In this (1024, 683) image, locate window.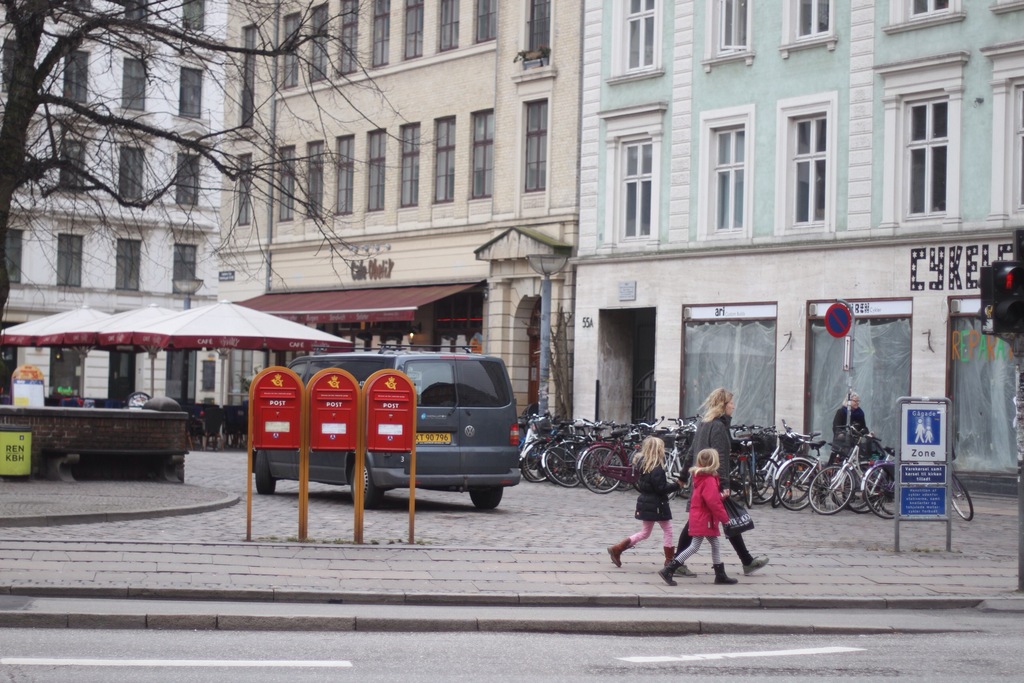
Bounding box: x1=56 y1=231 x2=90 y2=293.
